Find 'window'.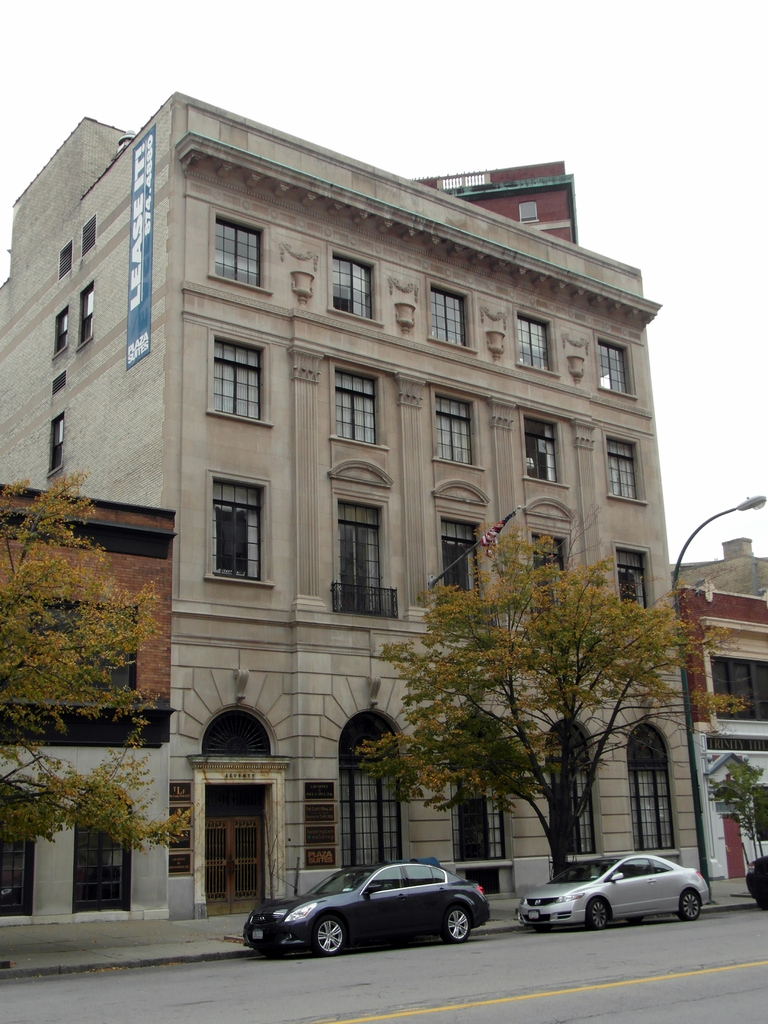
<box>79,282,95,354</box>.
